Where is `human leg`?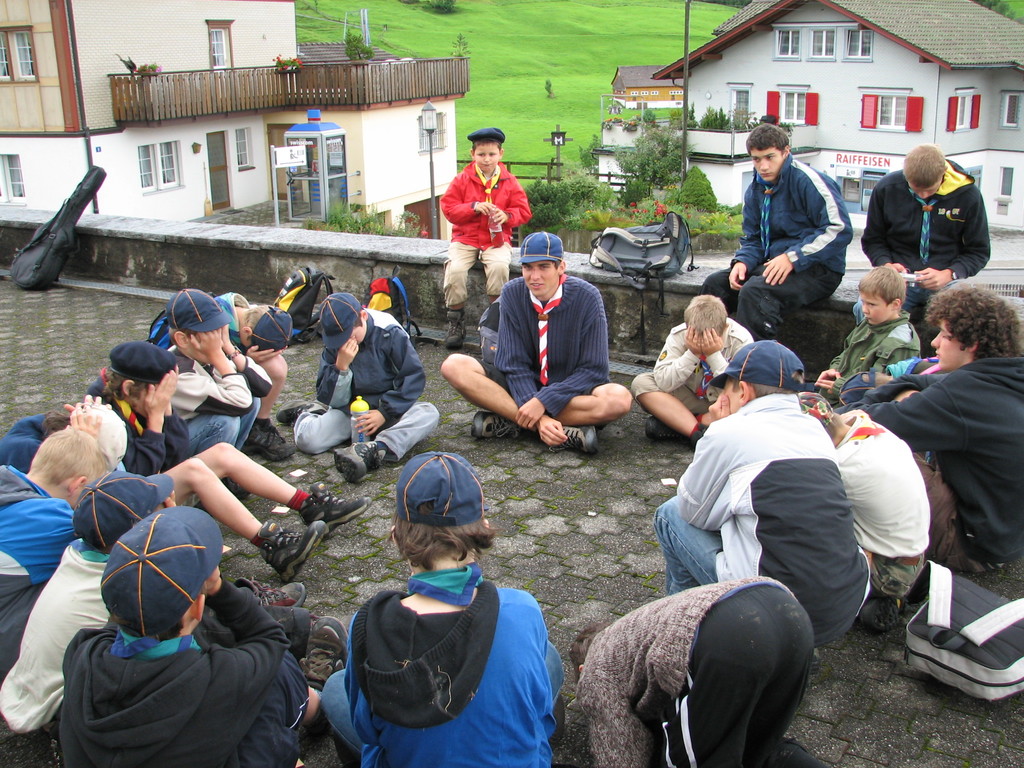
locate(622, 372, 705, 446).
